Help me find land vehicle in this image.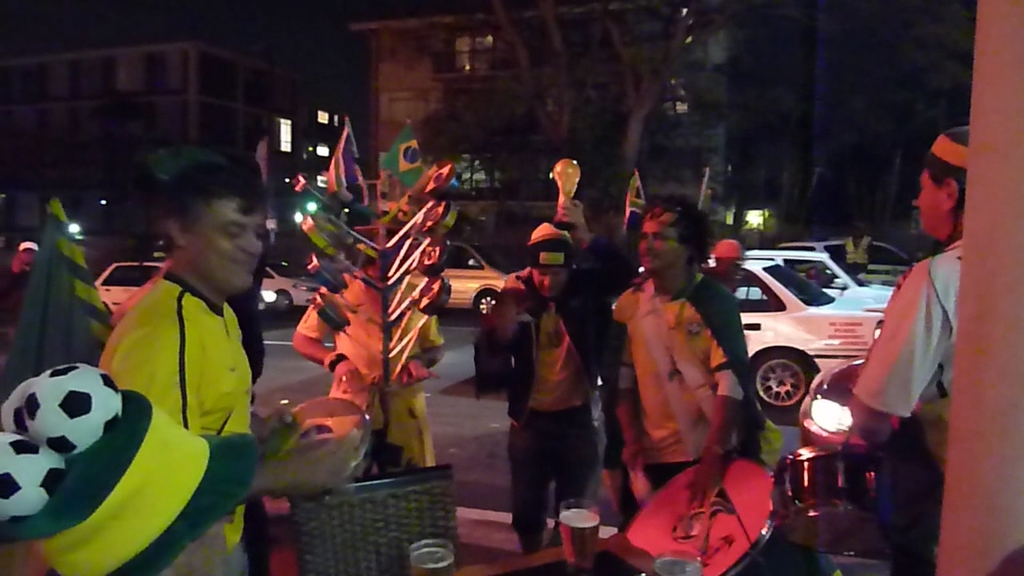
Found it: Rect(261, 256, 322, 314).
